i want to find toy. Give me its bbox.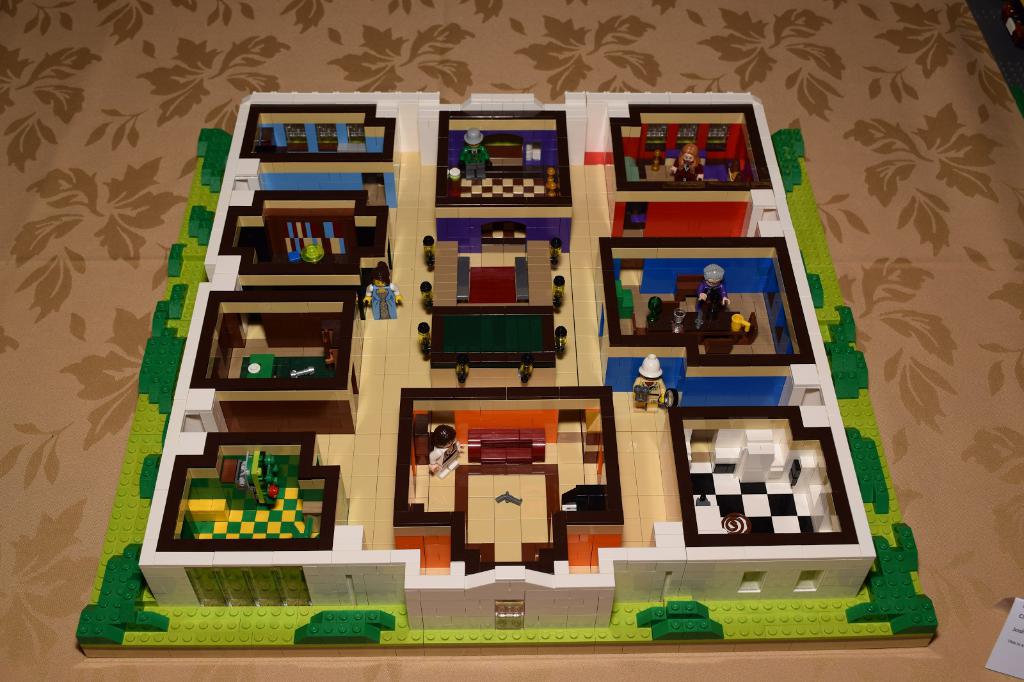
x1=391 y1=381 x2=620 y2=577.
